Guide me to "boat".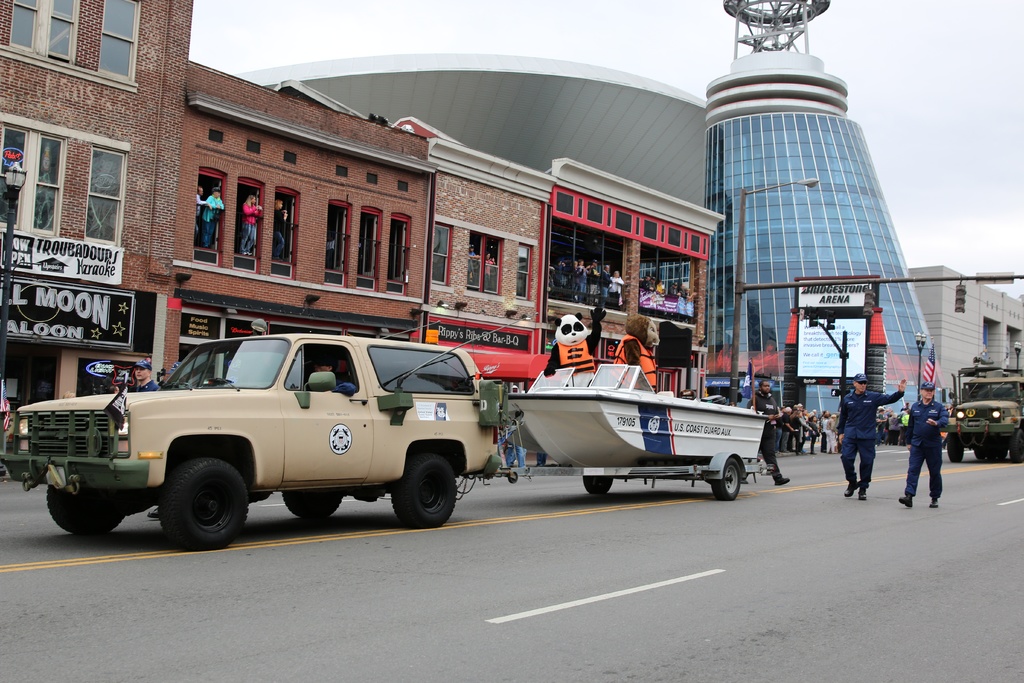
Guidance: x1=508 y1=363 x2=770 y2=465.
